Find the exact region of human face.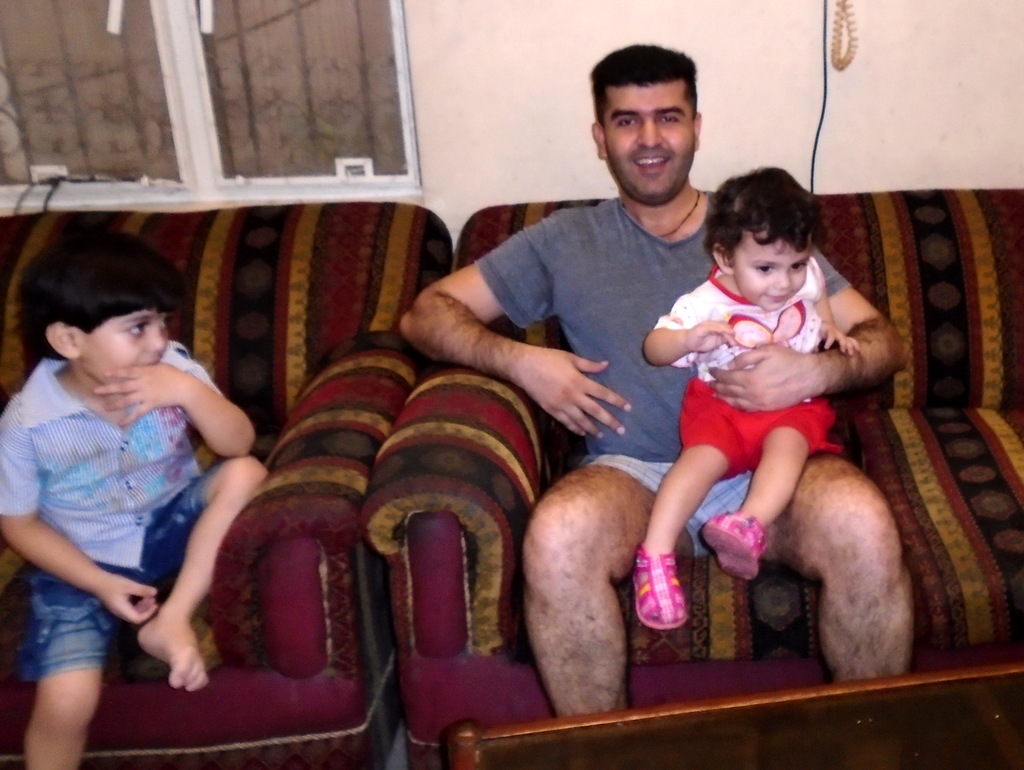
Exact region: 80,309,172,390.
